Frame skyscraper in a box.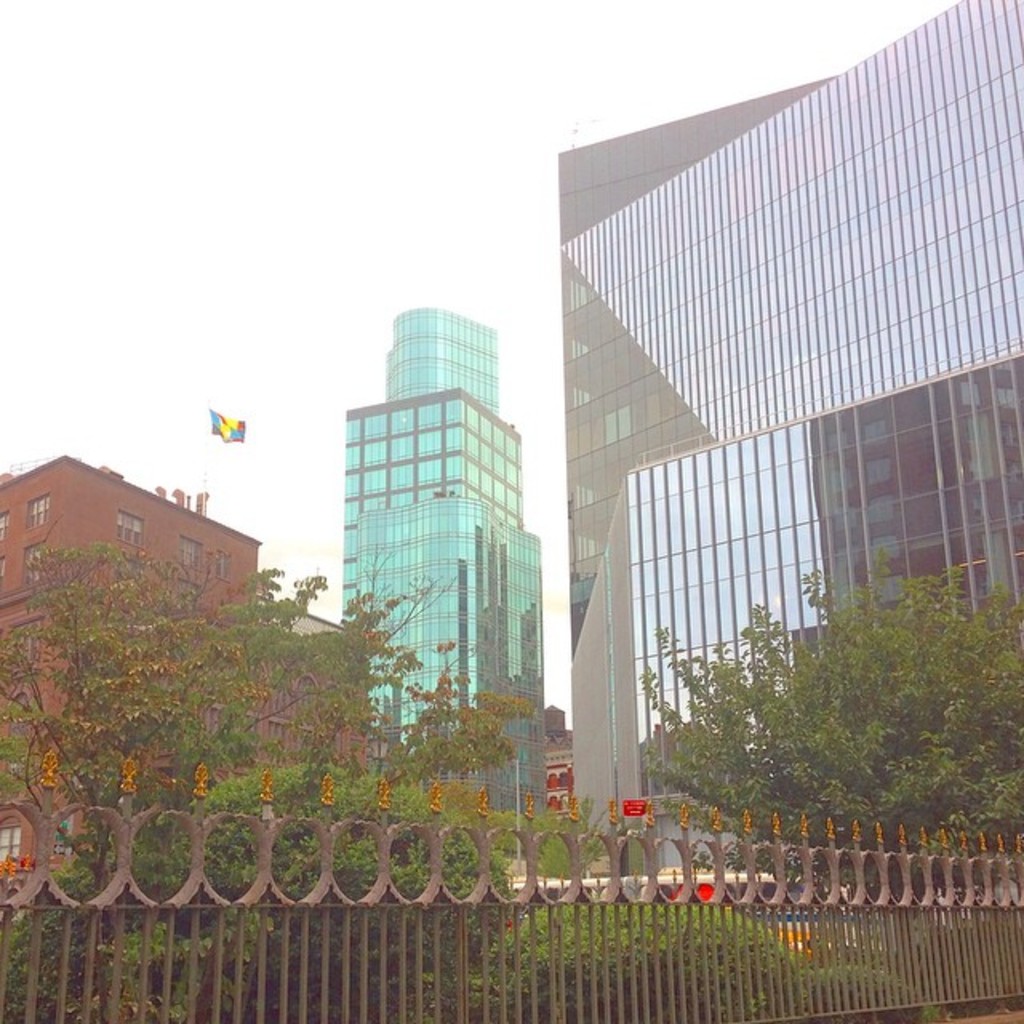
left=315, top=274, right=562, bottom=774.
